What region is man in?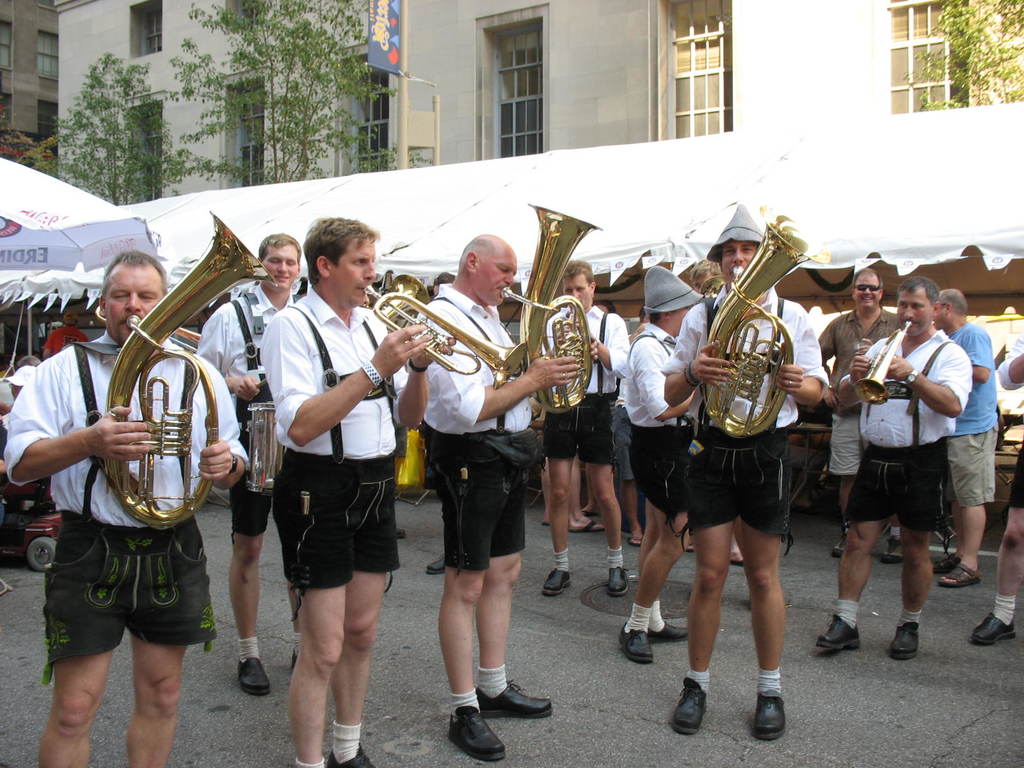
x1=537 y1=257 x2=630 y2=602.
